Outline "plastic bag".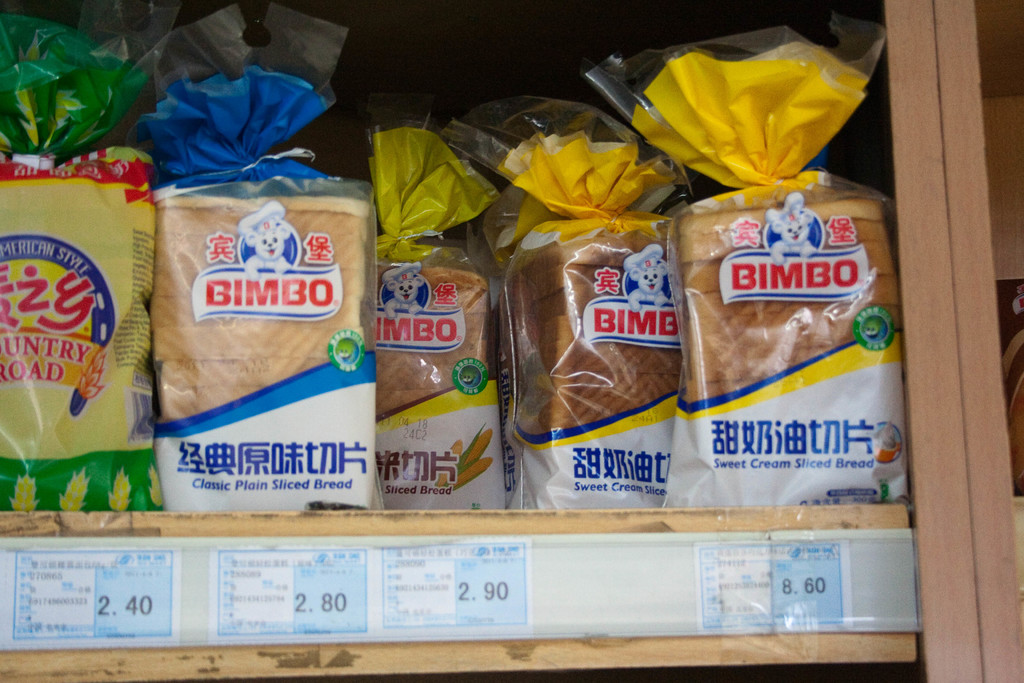
Outline: <bbox>439, 94, 689, 511</bbox>.
